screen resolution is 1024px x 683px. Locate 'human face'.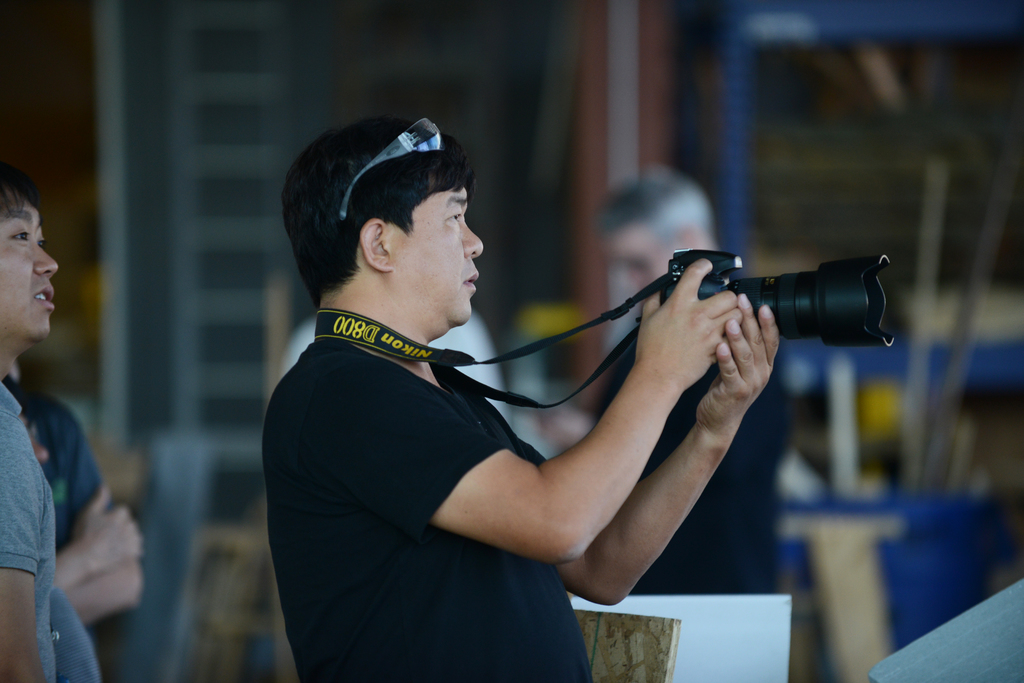
0 203 60 335.
